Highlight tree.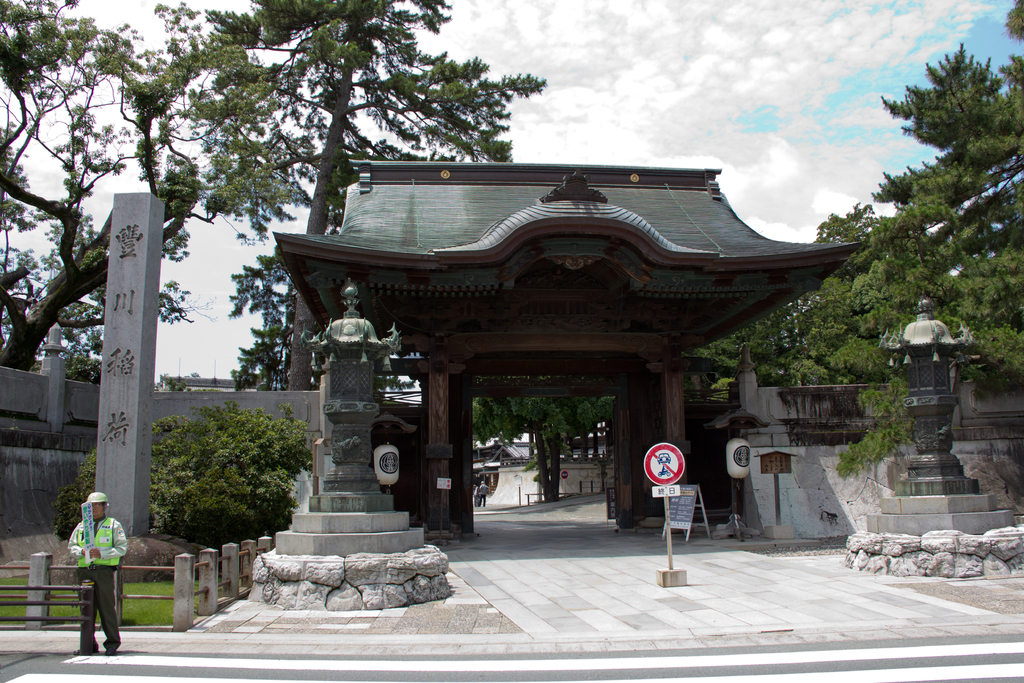
Highlighted region: 887,40,1023,234.
